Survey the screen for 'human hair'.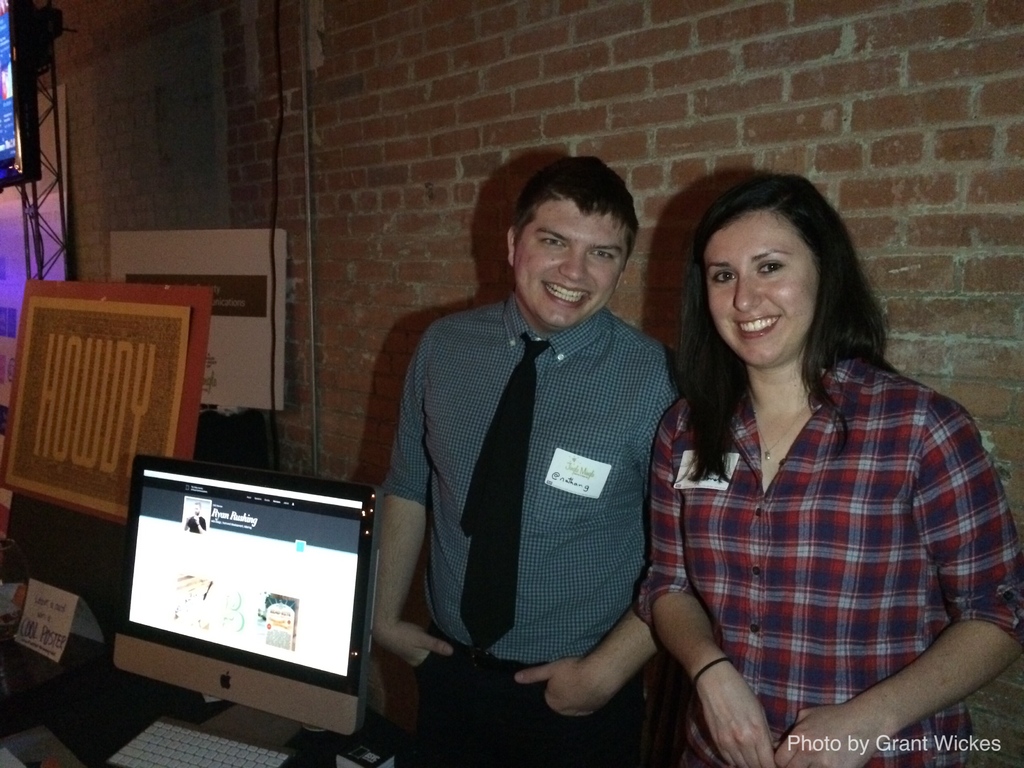
Survey found: (left=680, top=174, right=880, bottom=455).
